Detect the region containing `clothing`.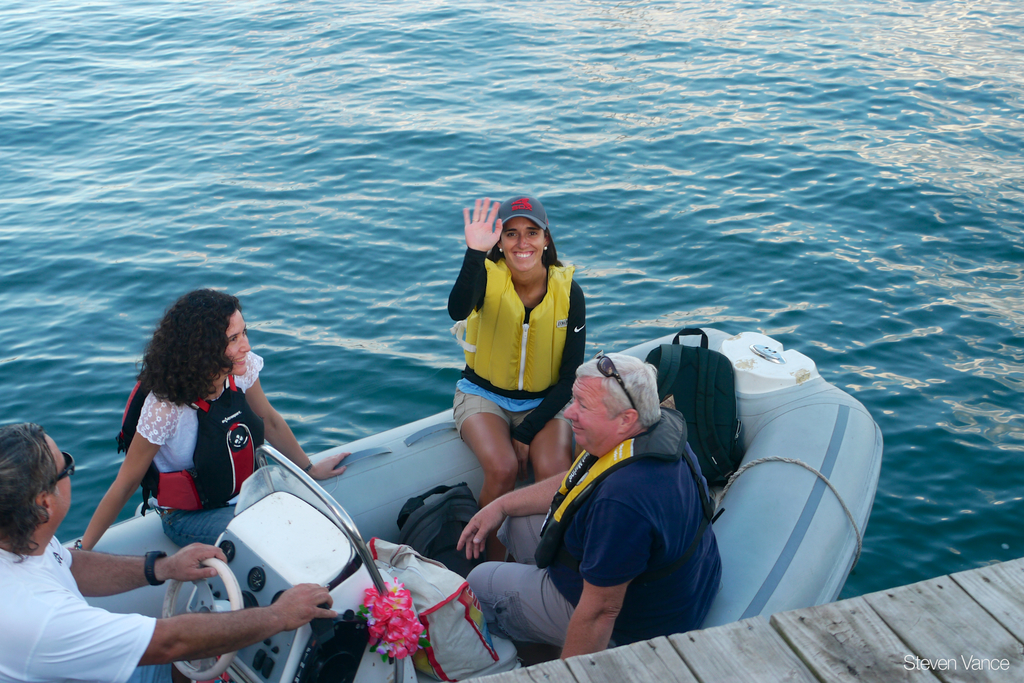
132:345:291:546.
